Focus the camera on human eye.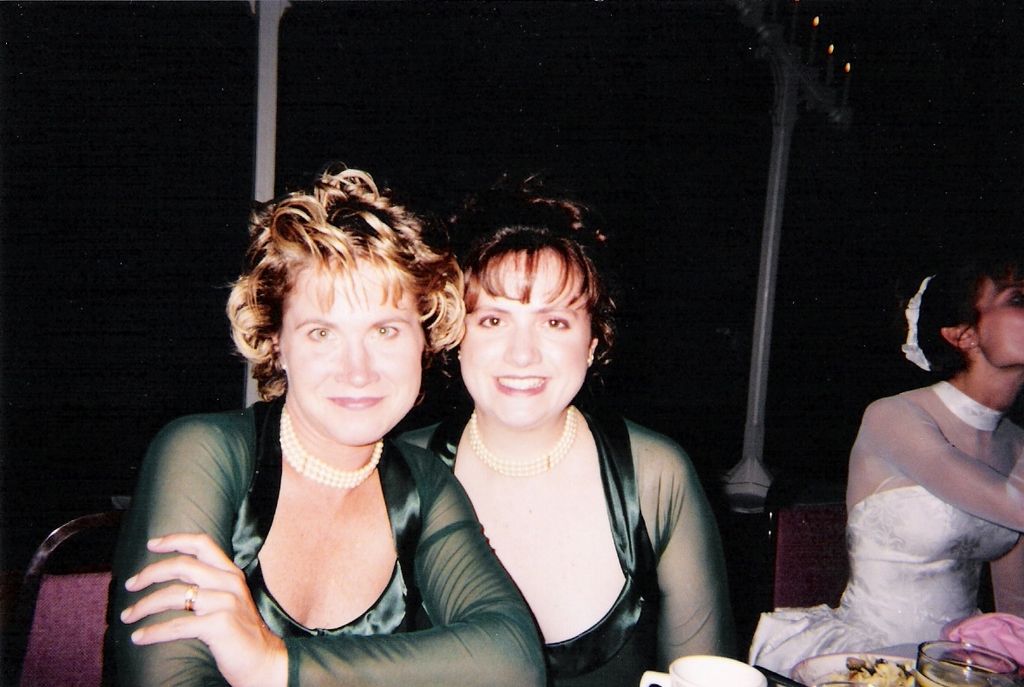
Focus region: box=[366, 322, 400, 344].
